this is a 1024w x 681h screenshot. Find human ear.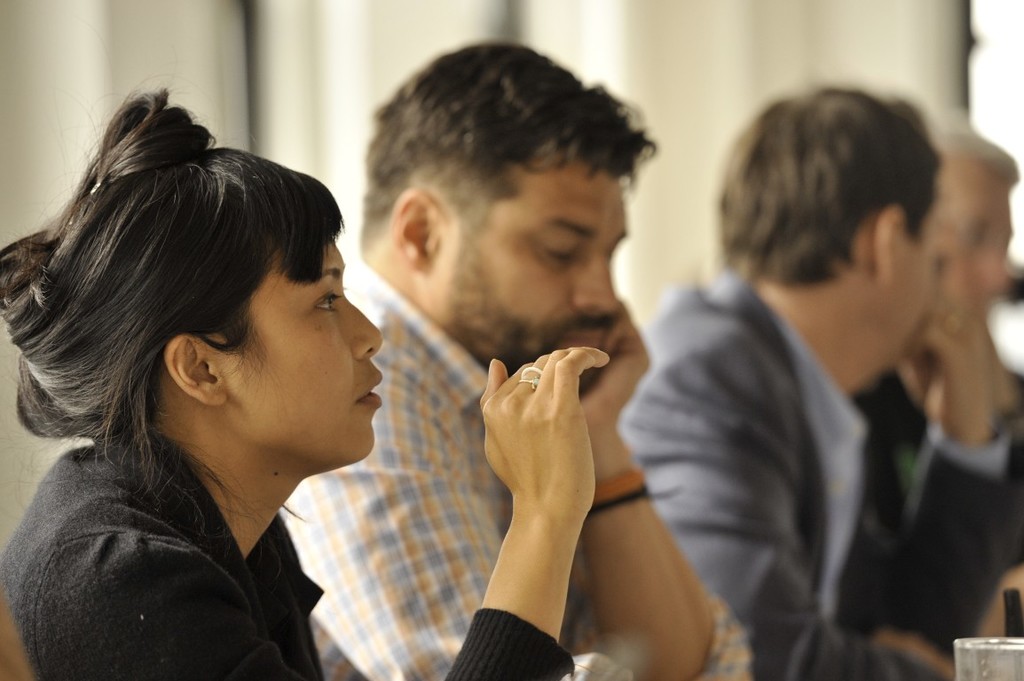
Bounding box: crop(389, 188, 446, 275).
